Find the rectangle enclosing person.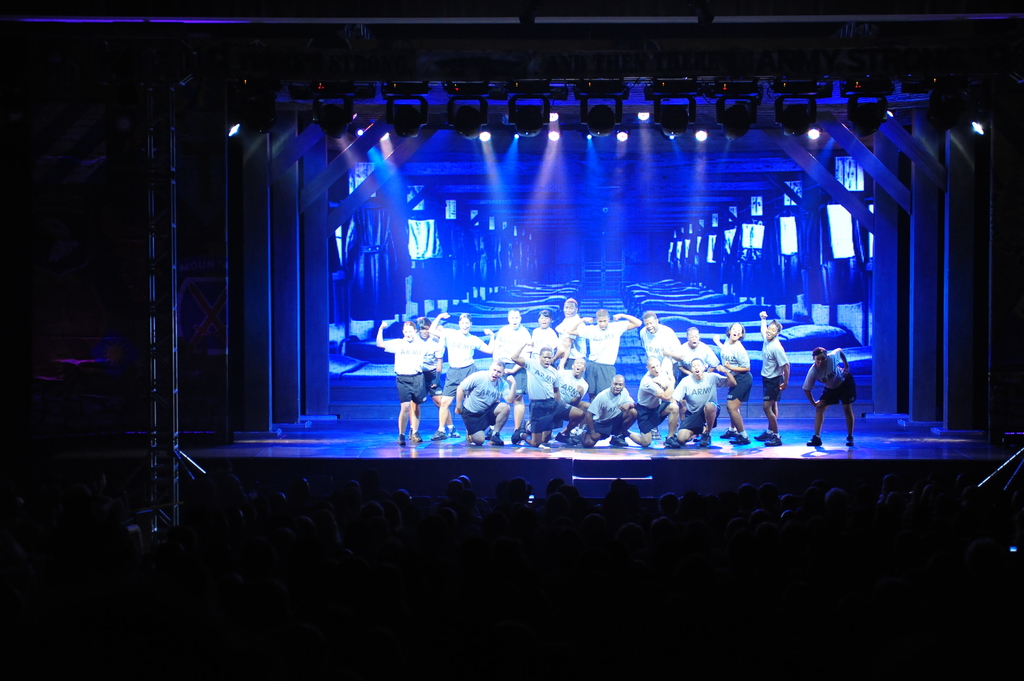
select_region(757, 308, 784, 447).
